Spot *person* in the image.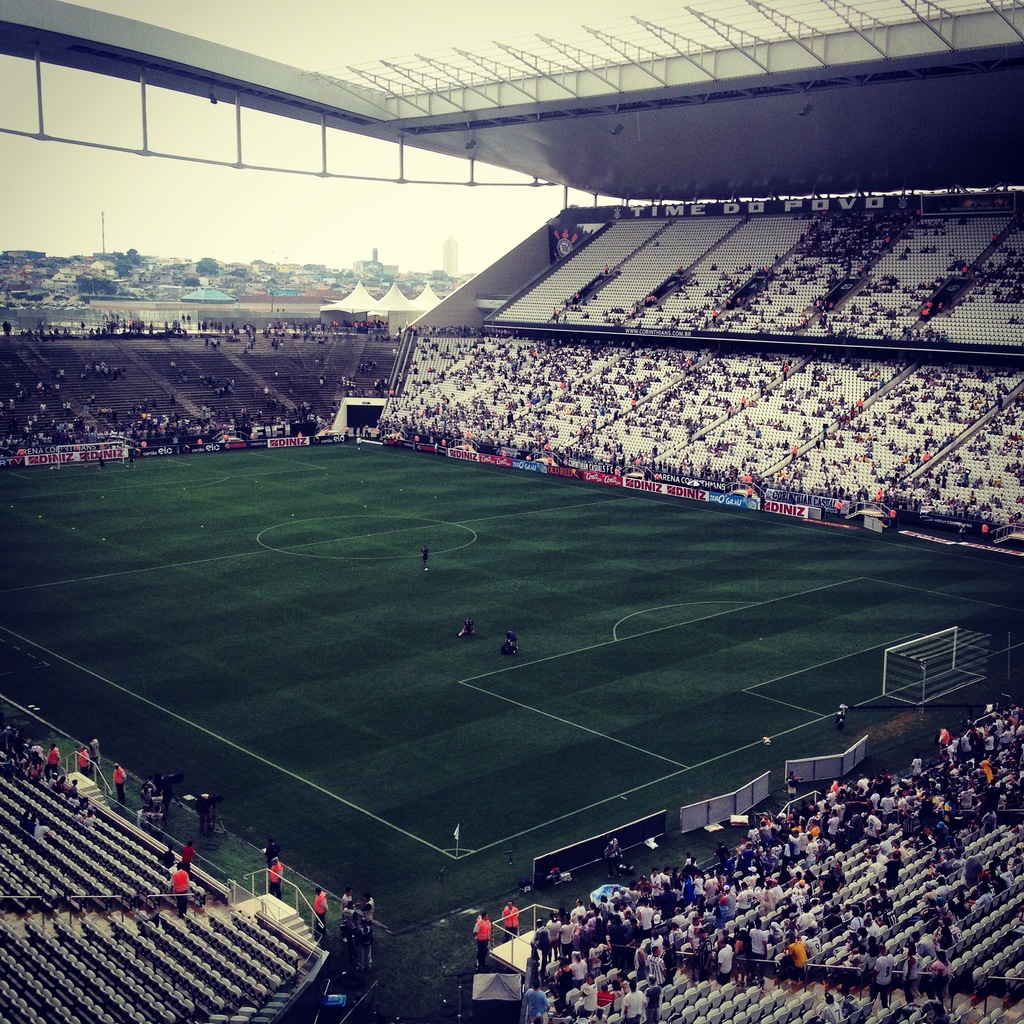
*person* found at (605,838,620,884).
